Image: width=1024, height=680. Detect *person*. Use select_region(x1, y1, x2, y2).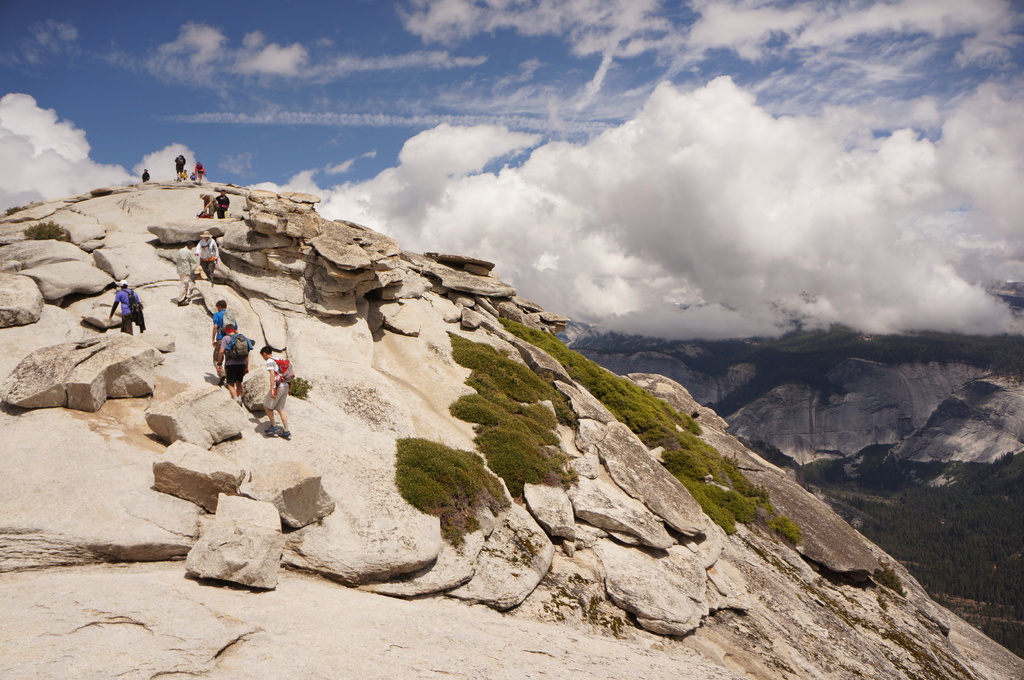
select_region(143, 165, 152, 186).
